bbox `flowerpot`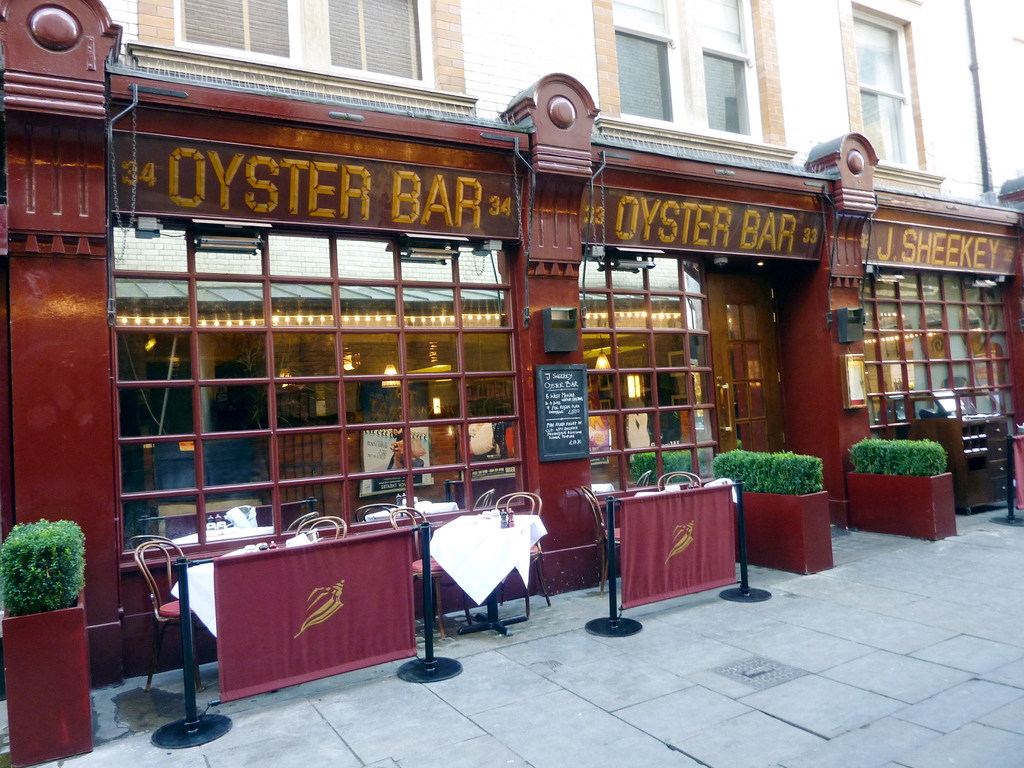
(0, 579, 96, 759)
